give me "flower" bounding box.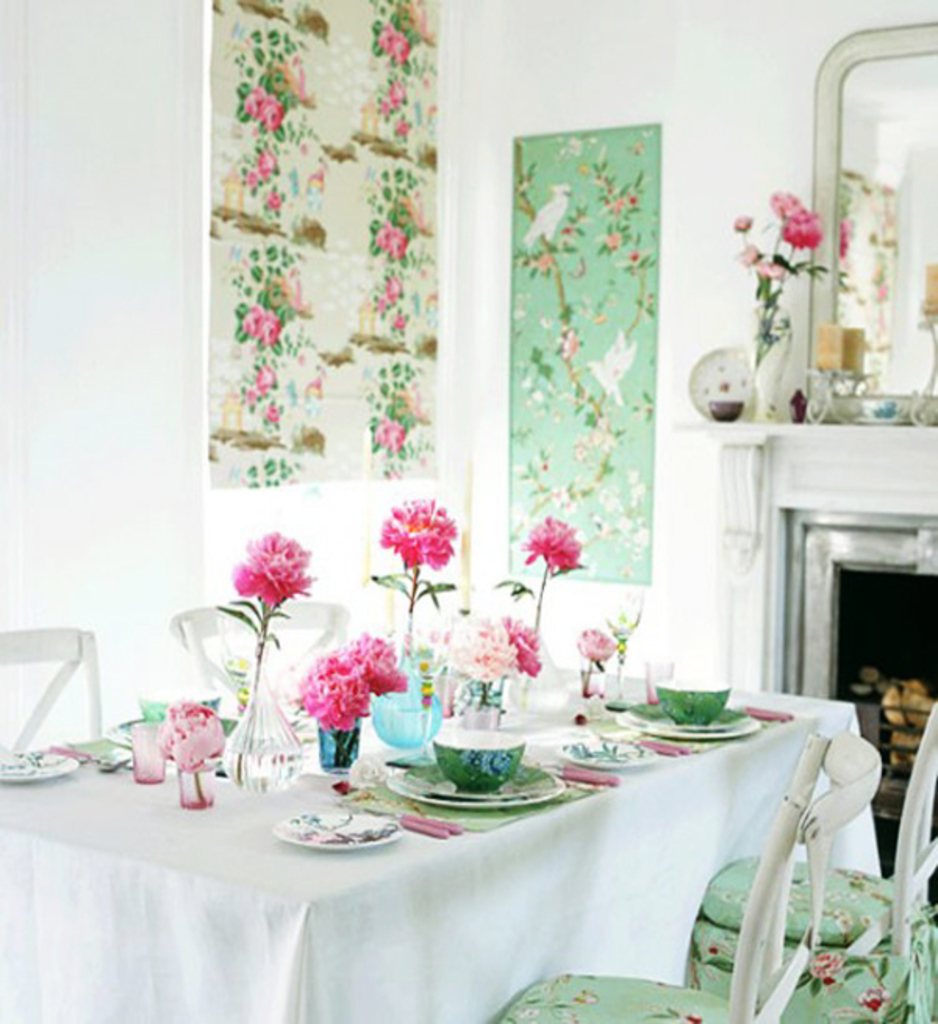
(left=389, top=313, right=408, bottom=331).
